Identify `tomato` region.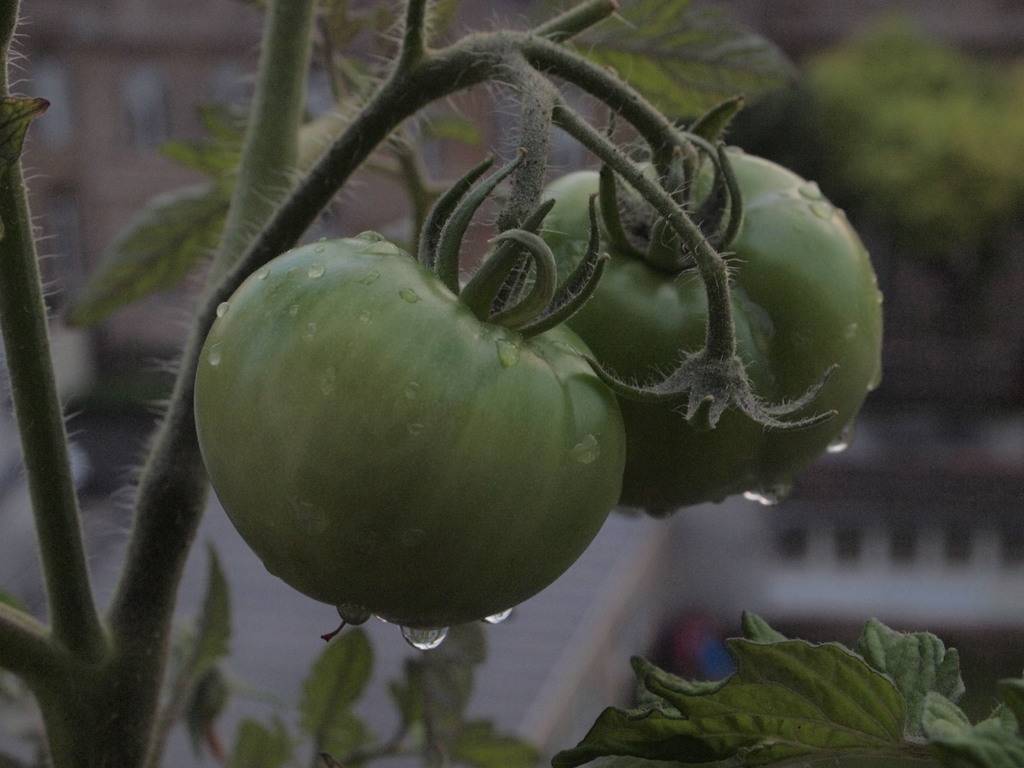
Region: <box>524,93,882,521</box>.
